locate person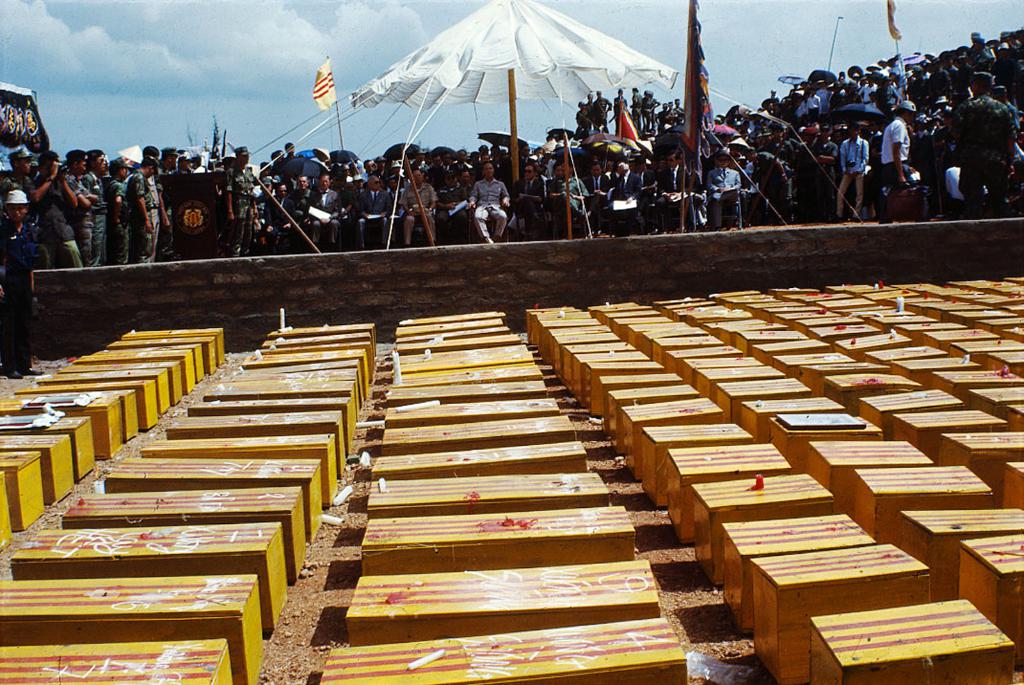
x1=155, y1=146, x2=176, y2=263
